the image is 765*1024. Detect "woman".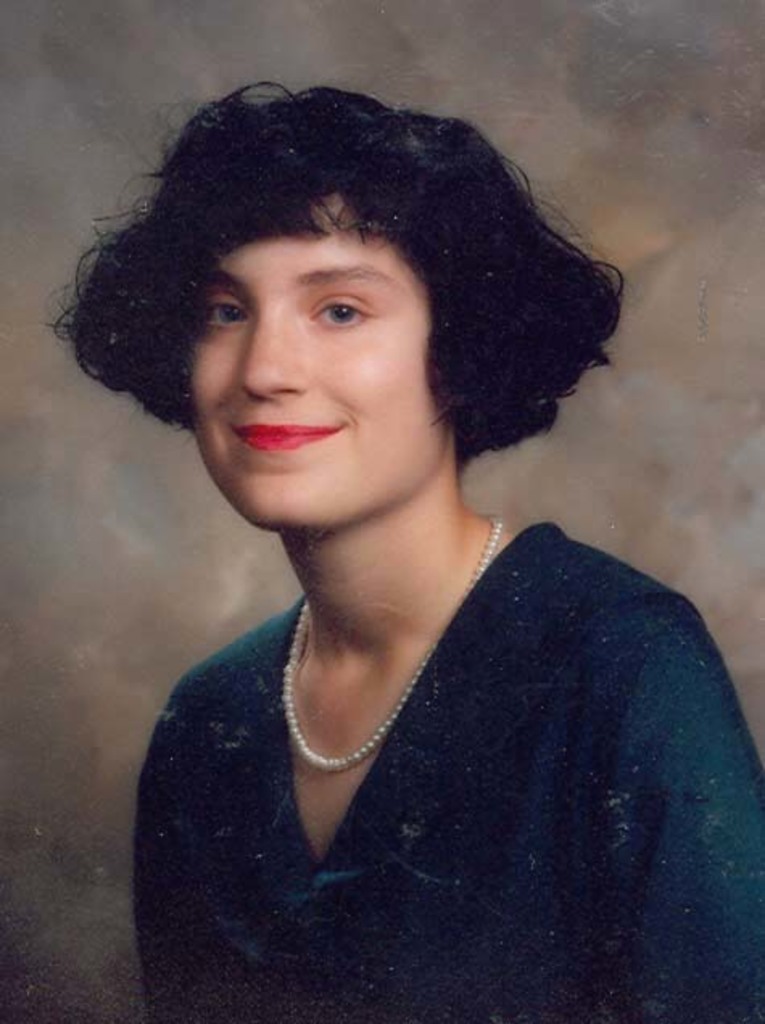
Detection: bbox=(45, 76, 763, 1022).
